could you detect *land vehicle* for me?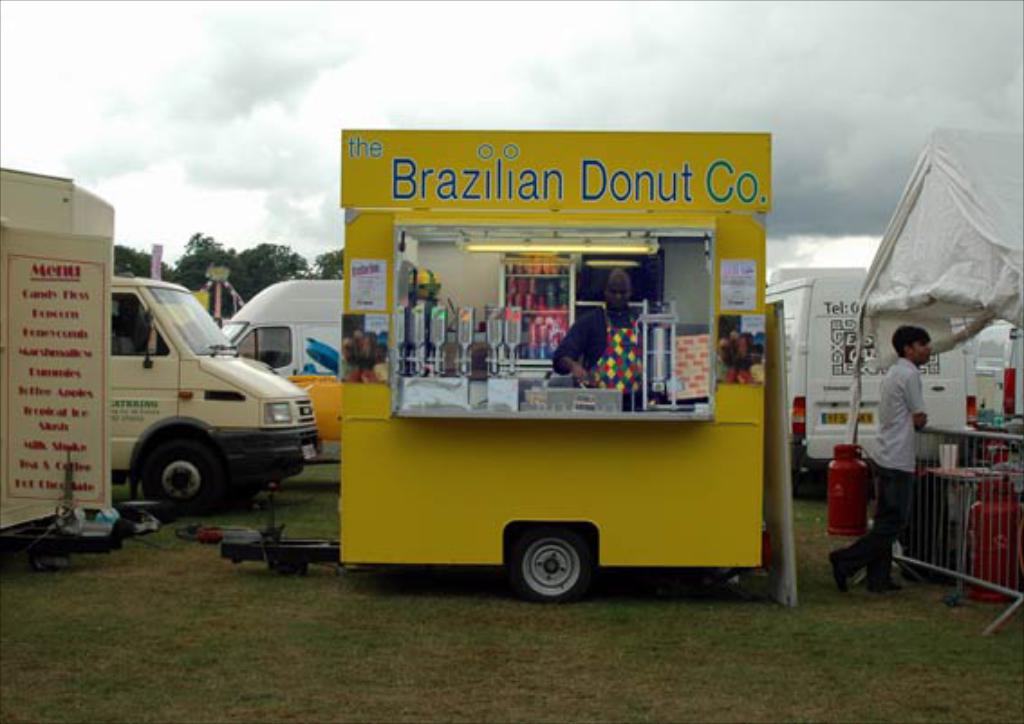
Detection result: Rect(316, 152, 795, 603).
